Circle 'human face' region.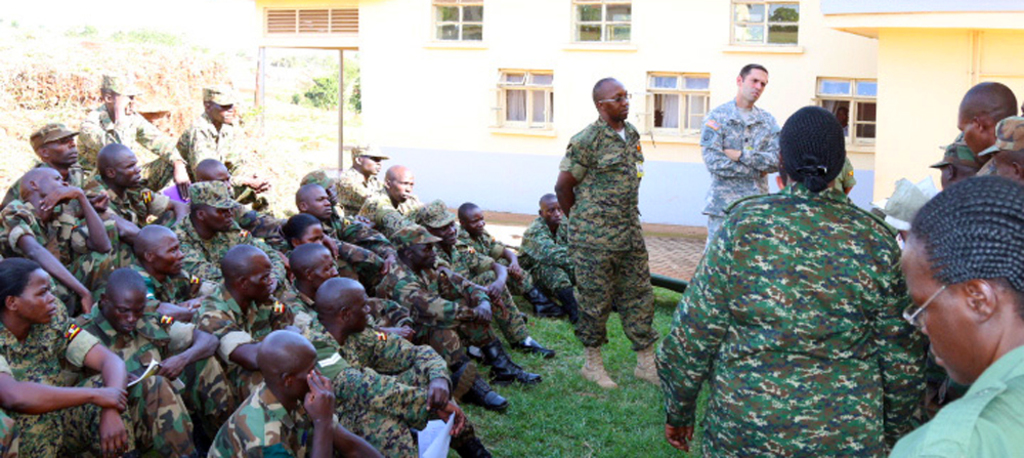
Region: rect(212, 101, 236, 125).
